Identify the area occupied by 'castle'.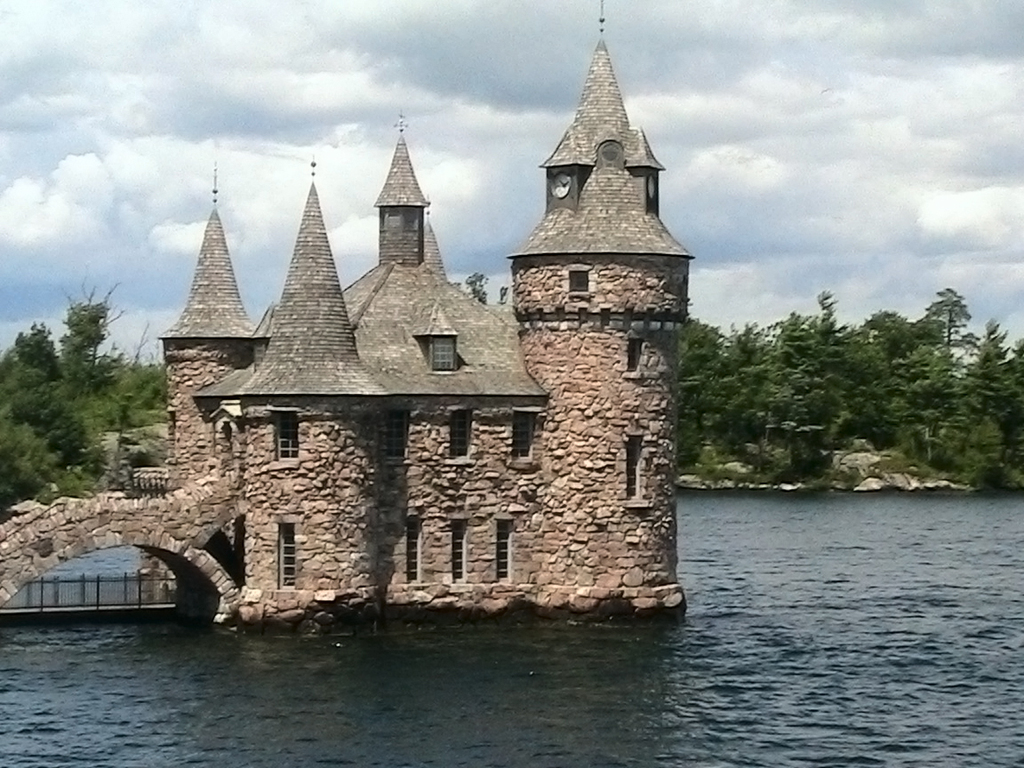
Area: pyautogui.locateOnScreen(118, 60, 701, 648).
